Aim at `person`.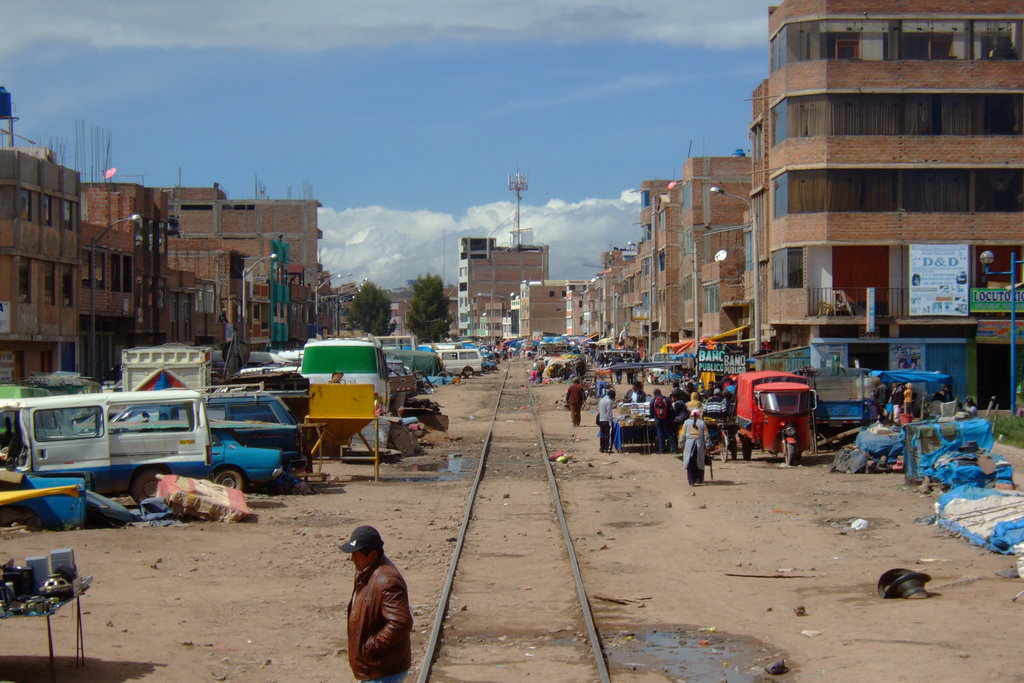
Aimed at region(335, 522, 413, 682).
